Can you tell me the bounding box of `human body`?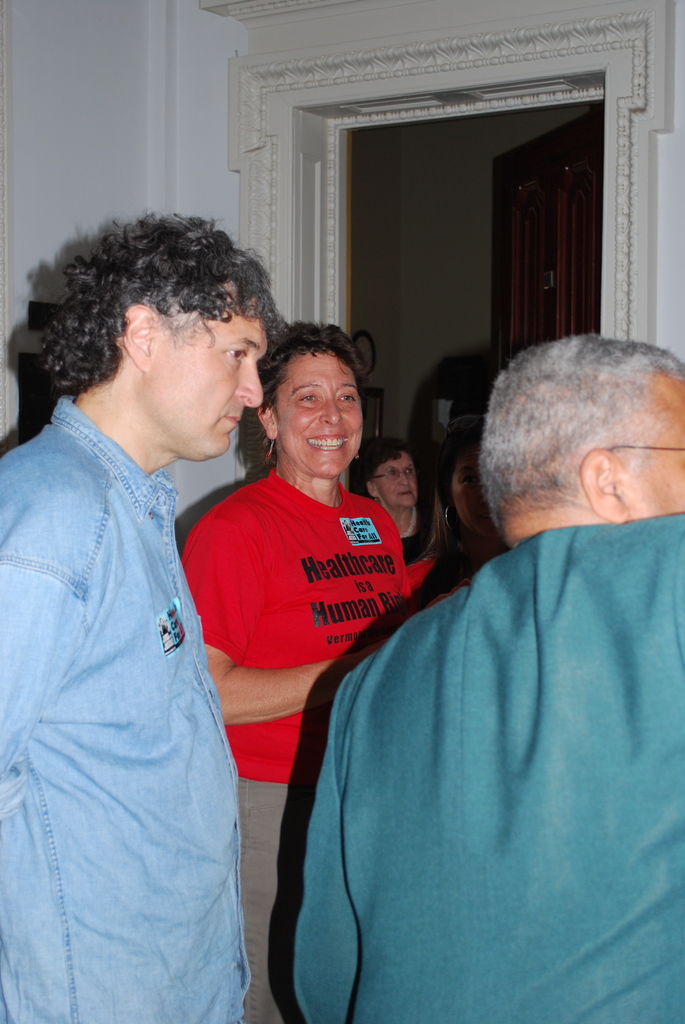
pyautogui.locateOnScreen(348, 439, 434, 581).
